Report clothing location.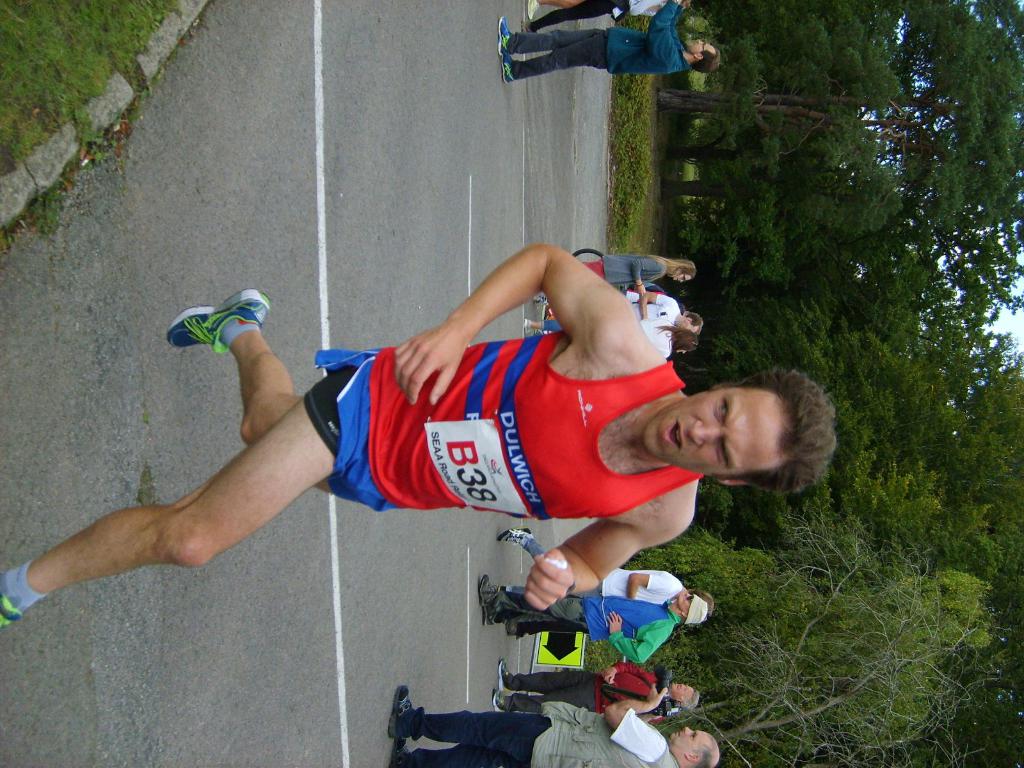
Report: l=506, t=0, r=692, b=81.
